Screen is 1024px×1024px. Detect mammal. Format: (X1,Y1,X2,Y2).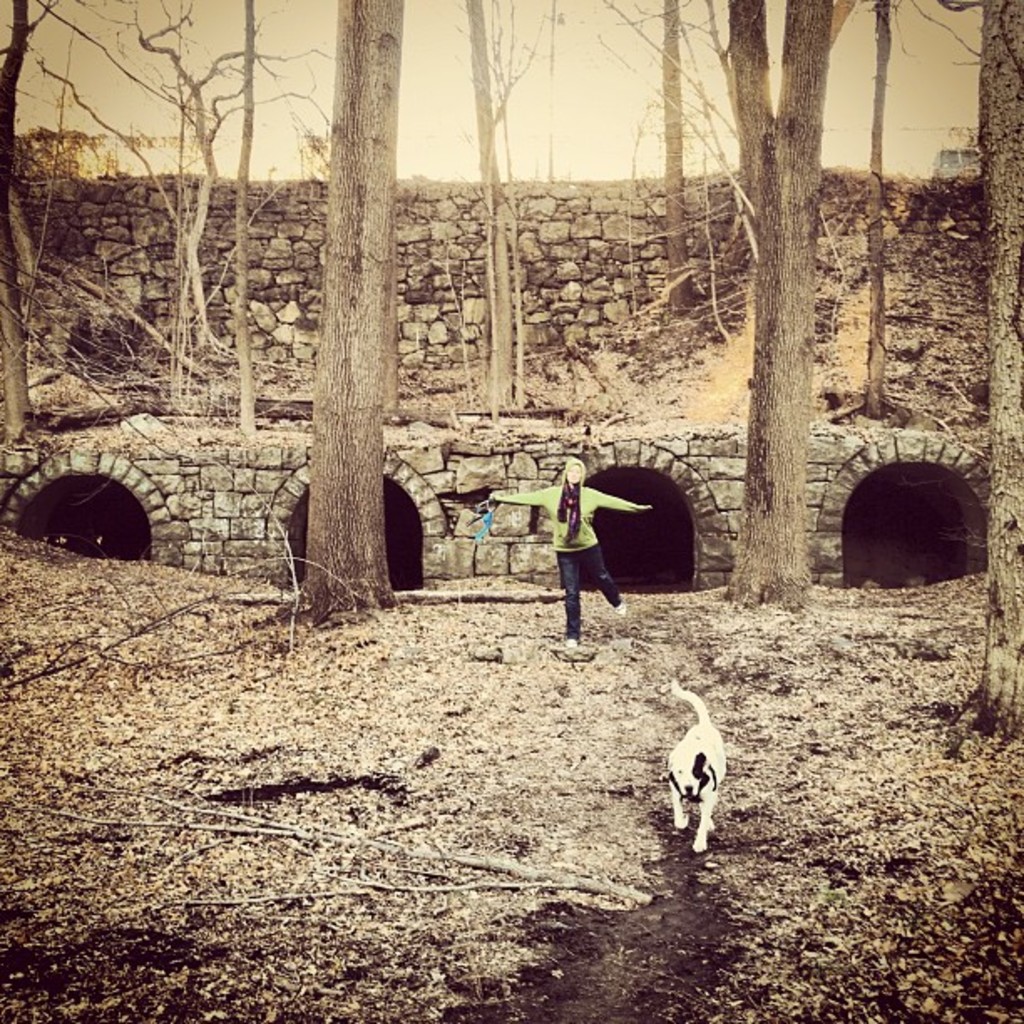
(661,671,730,853).
